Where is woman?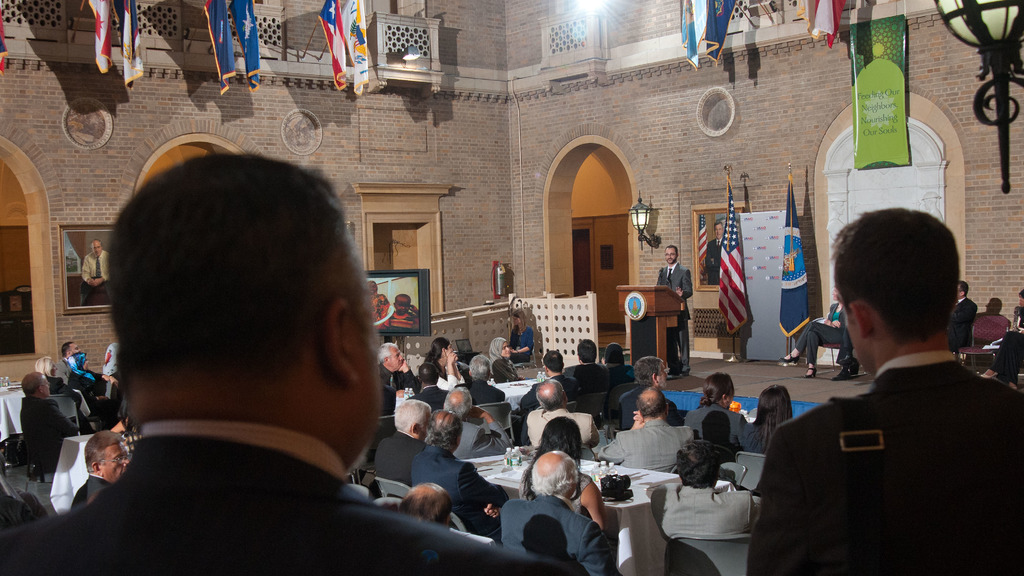
region(740, 383, 790, 452).
